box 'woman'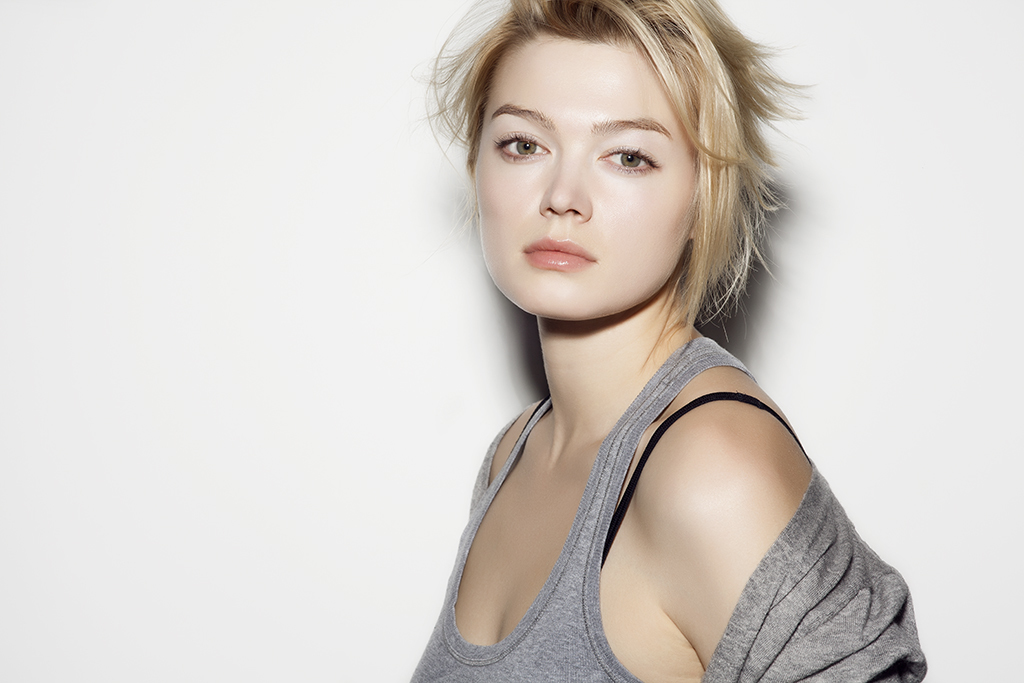
bbox(407, 0, 930, 682)
